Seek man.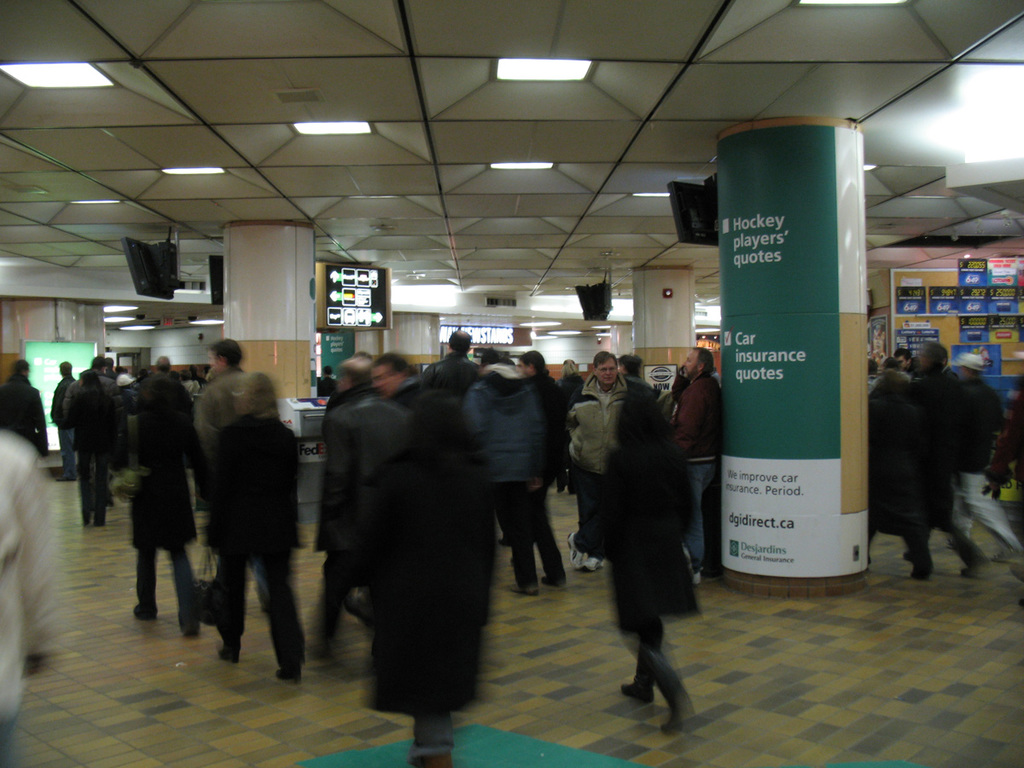
<box>502,349,574,553</box>.
